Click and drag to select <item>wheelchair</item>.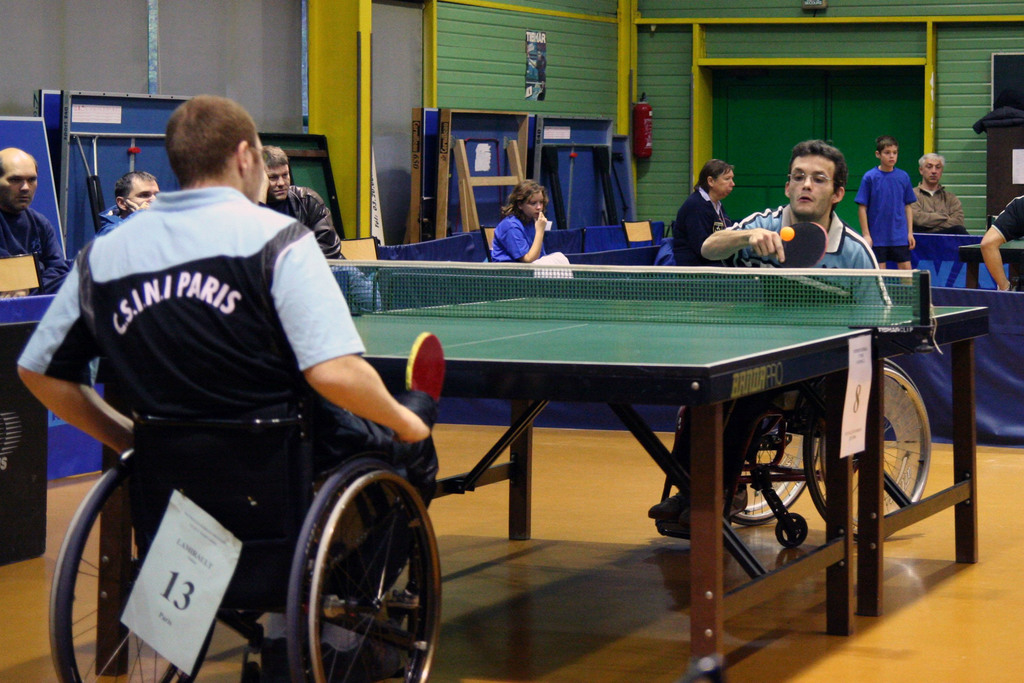
Selection: <bbox>46, 402, 443, 682</bbox>.
